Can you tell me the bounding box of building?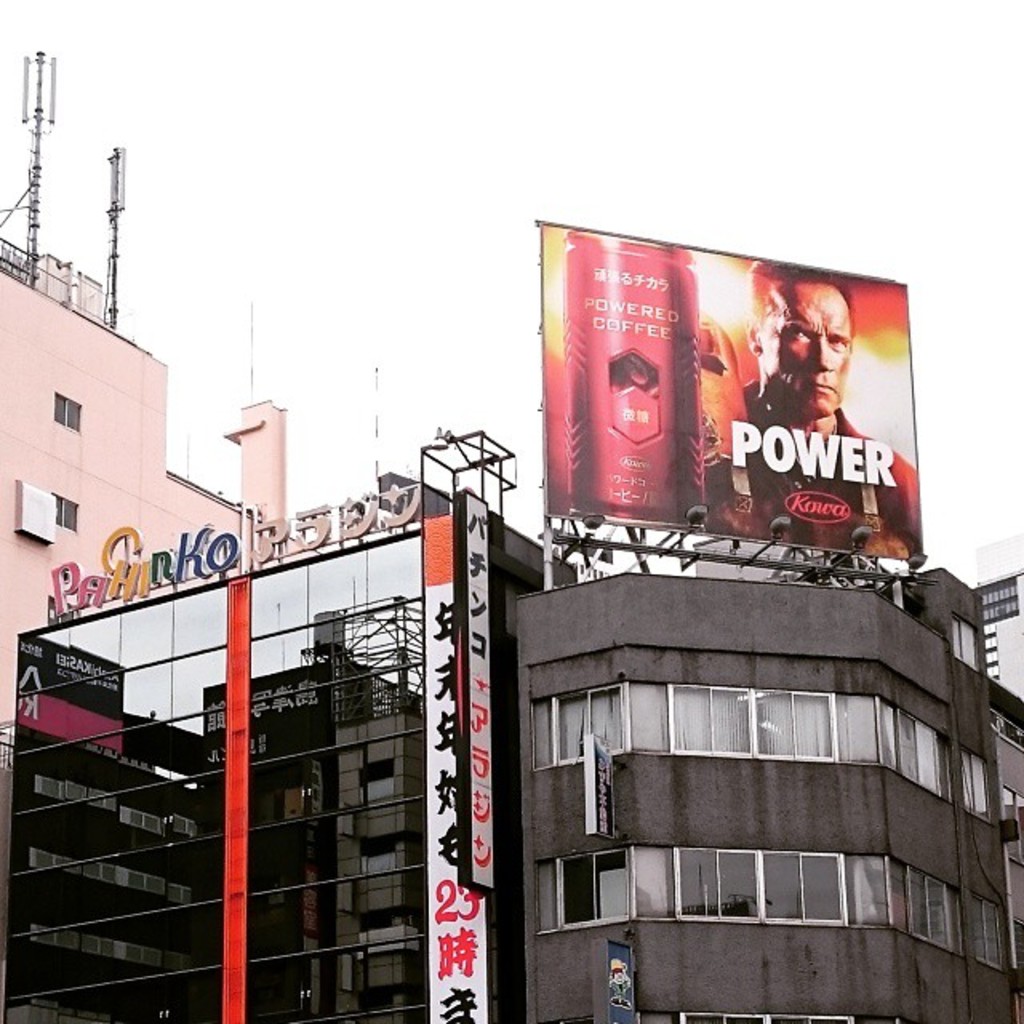
box=[0, 51, 288, 744].
